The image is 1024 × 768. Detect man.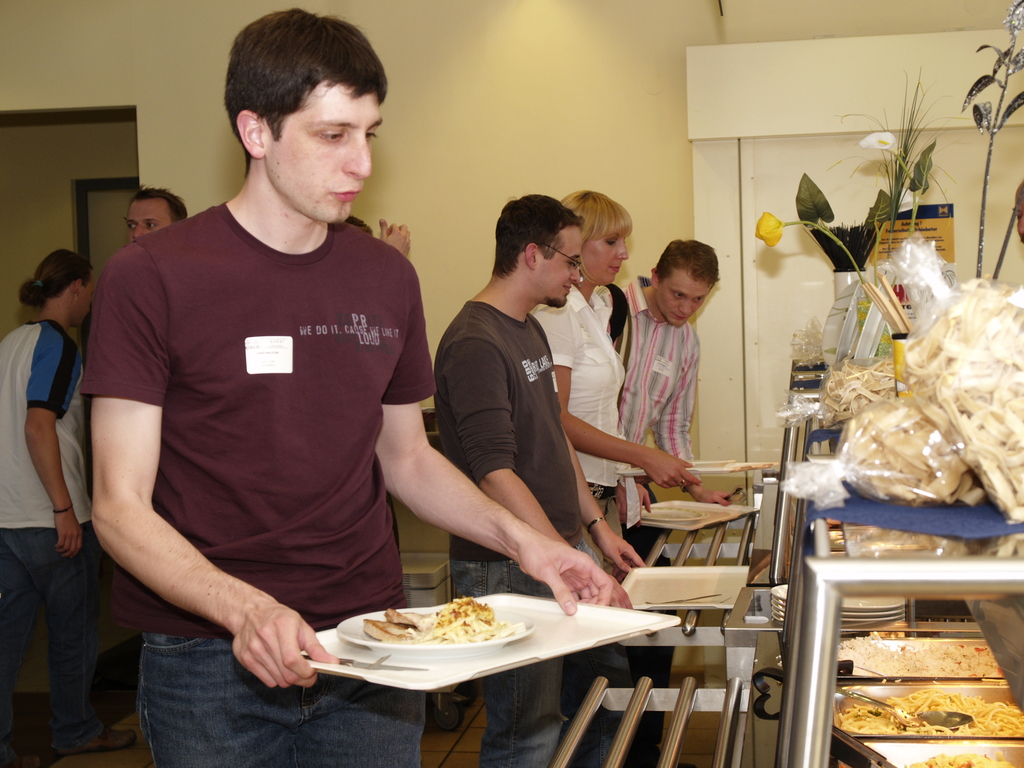
Detection: x1=73, y1=1, x2=638, y2=767.
